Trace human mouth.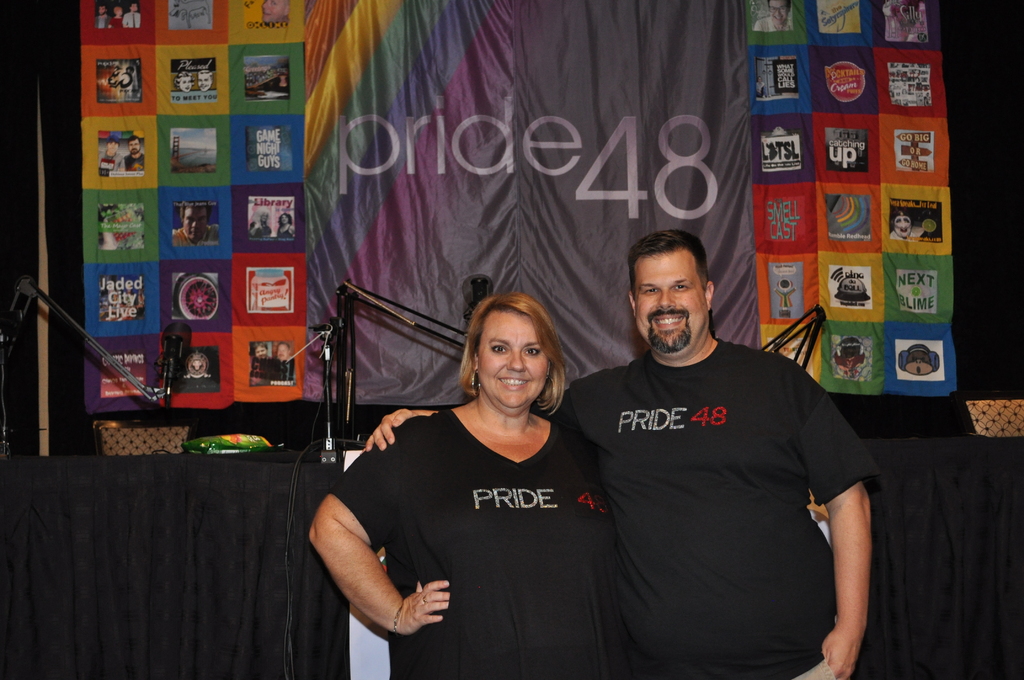
Traced to x1=646, y1=304, x2=690, y2=334.
